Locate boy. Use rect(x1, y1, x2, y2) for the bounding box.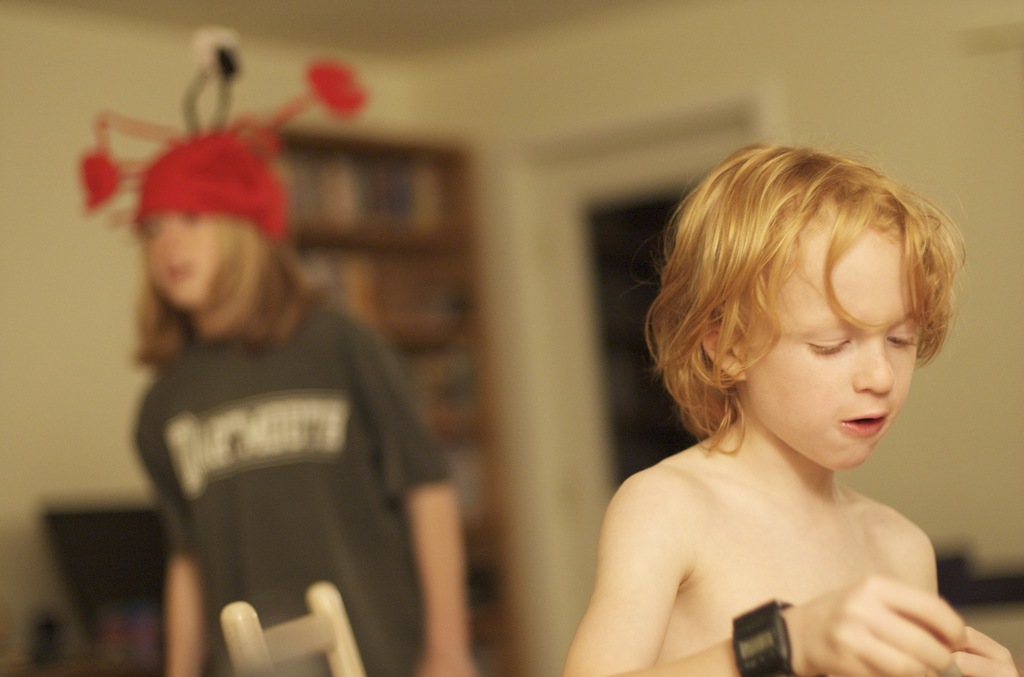
rect(577, 139, 991, 669).
